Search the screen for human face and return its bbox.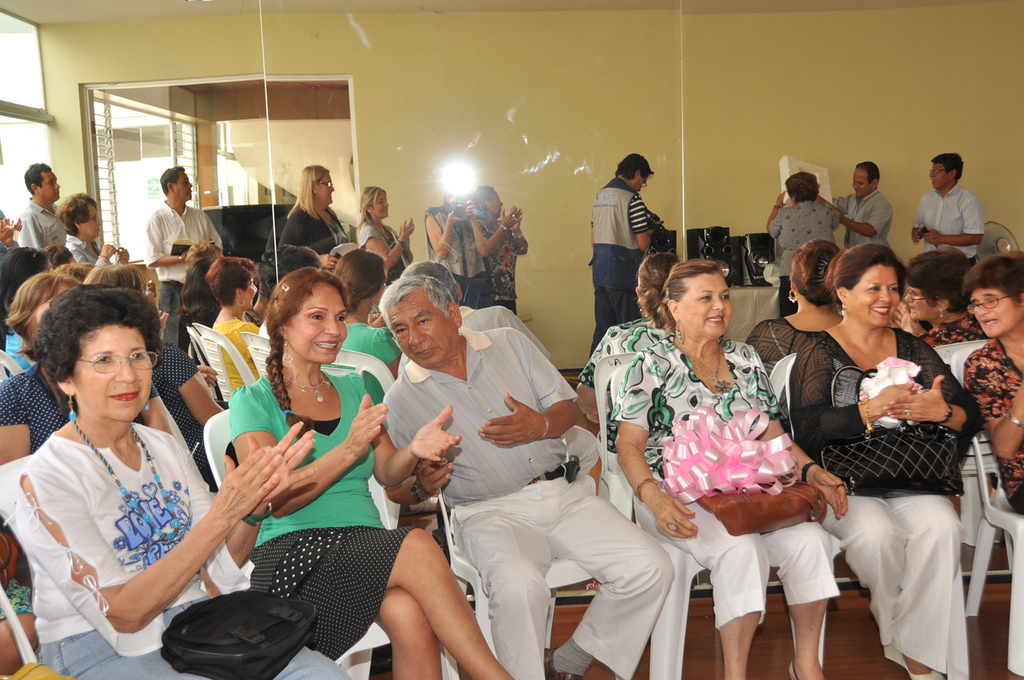
Found: (x1=72, y1=322, x2=160, y2=420).
